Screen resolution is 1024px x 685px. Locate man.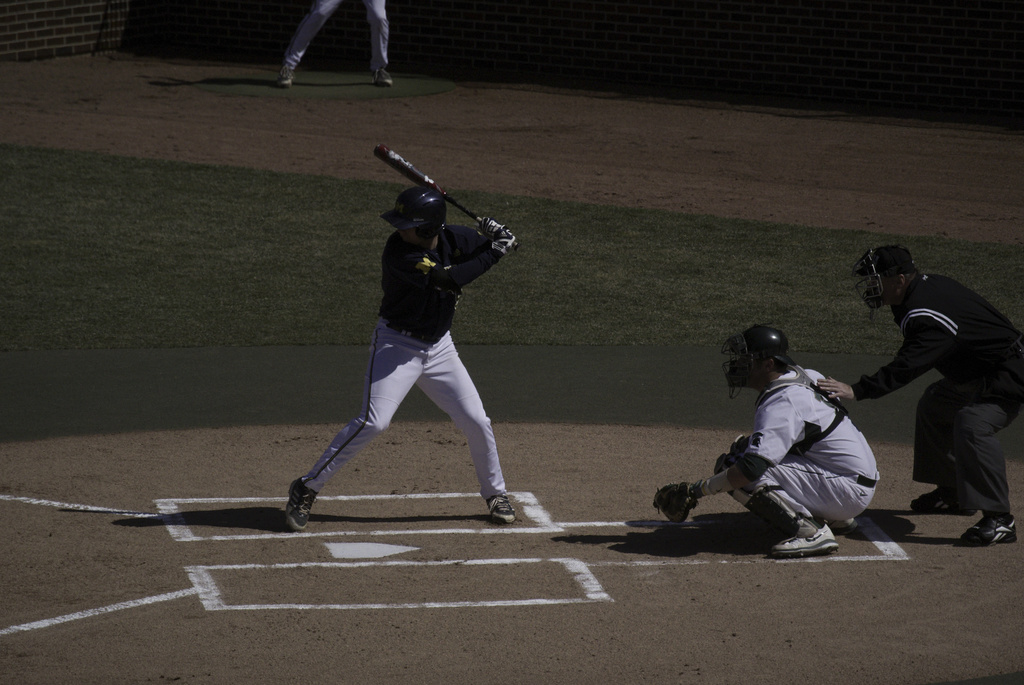
{"left": 829, "top": 240, "right": 1018, "bottom": 533}.
